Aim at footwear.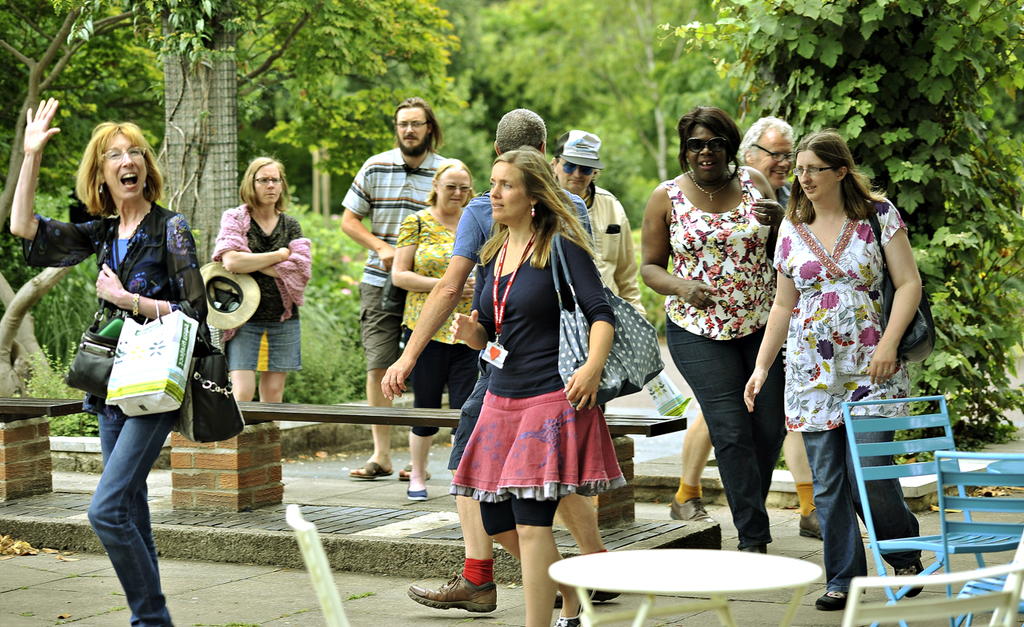
Aimed at detection(412, 567, 494, 608).
